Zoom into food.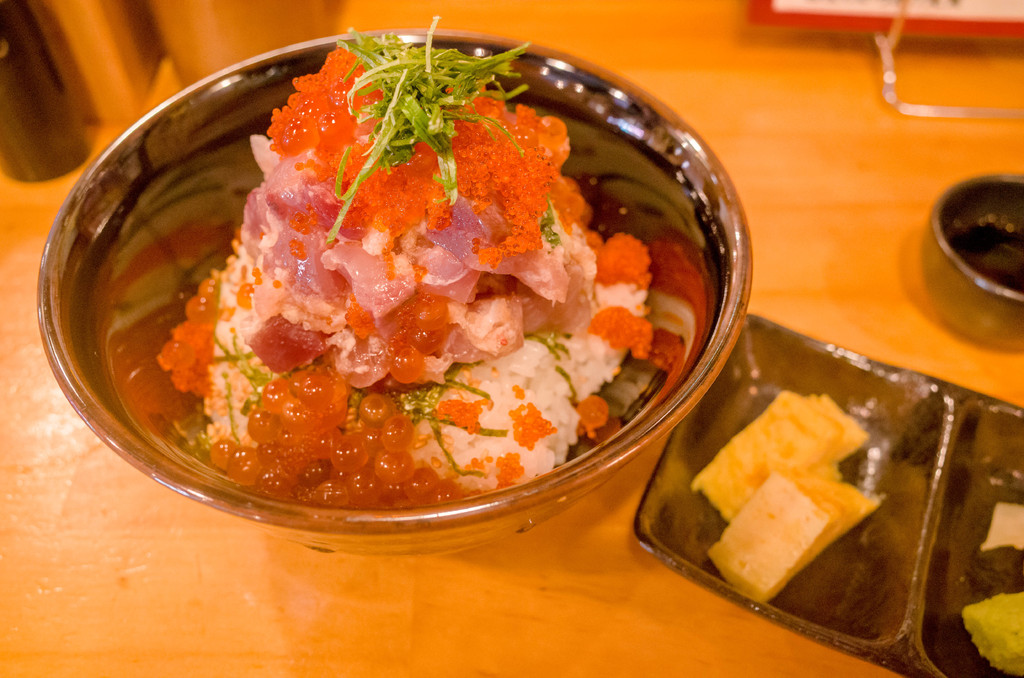
Zoom target: {"left": 138, "top": 16, "right": 710, "bottom": 533}.
